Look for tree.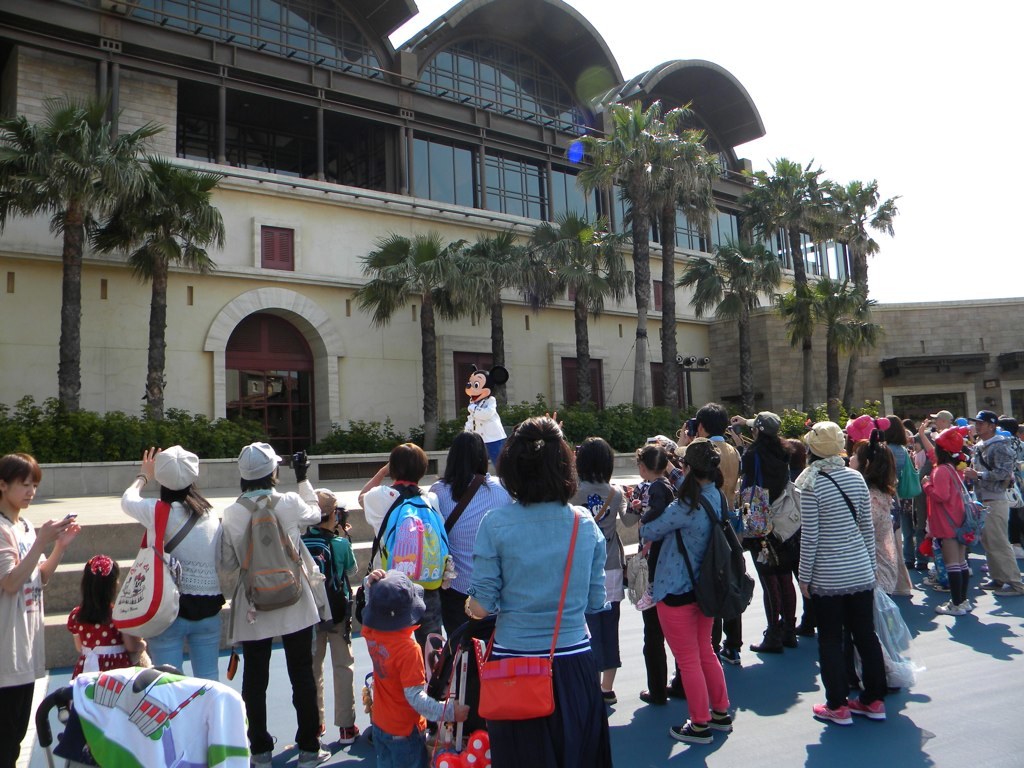
Found: select_region(677, 238, 762, 418).
